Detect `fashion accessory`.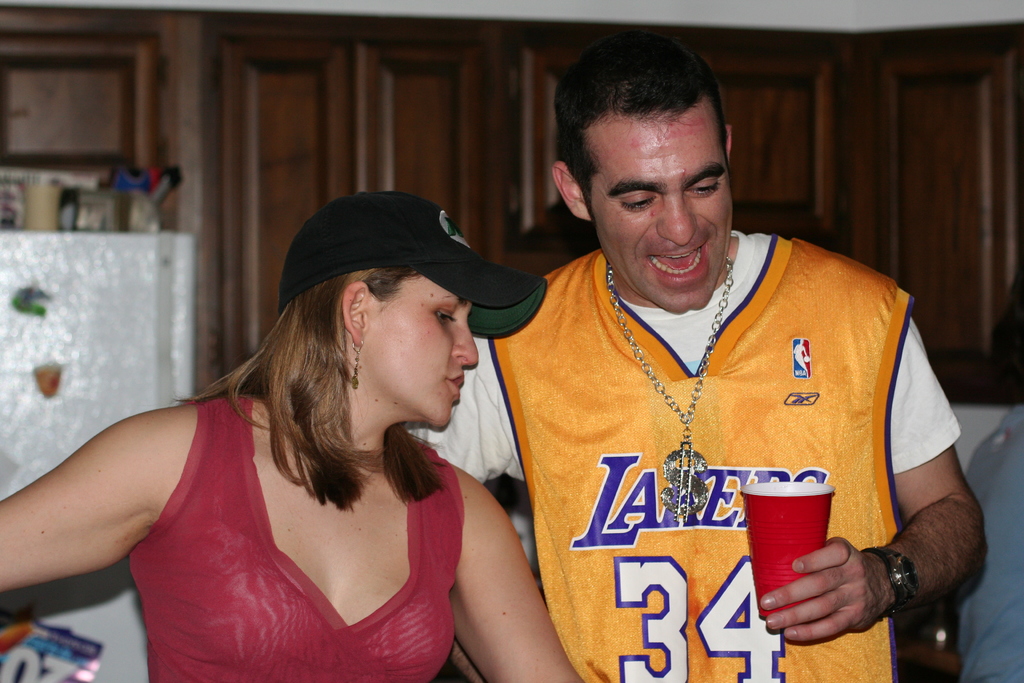
Detected at crop(278, 188, 546, 339).
